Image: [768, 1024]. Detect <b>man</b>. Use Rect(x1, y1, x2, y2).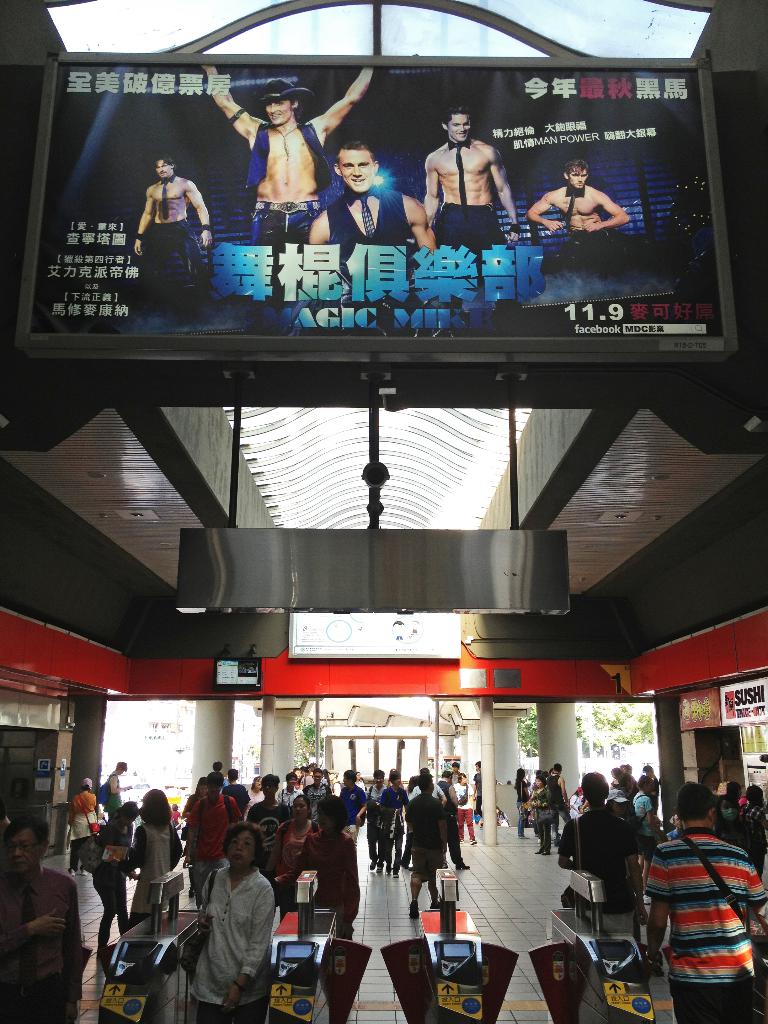
Rect(744, 783, 767, 872).
